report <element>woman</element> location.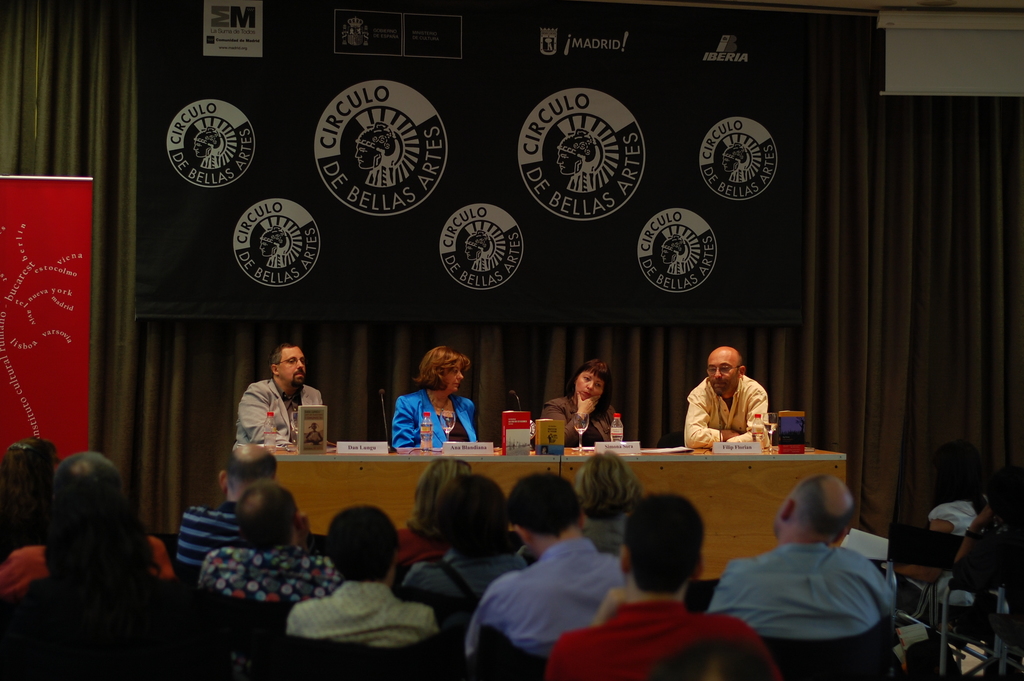
Report: rect(543, 359, 614, 448).
